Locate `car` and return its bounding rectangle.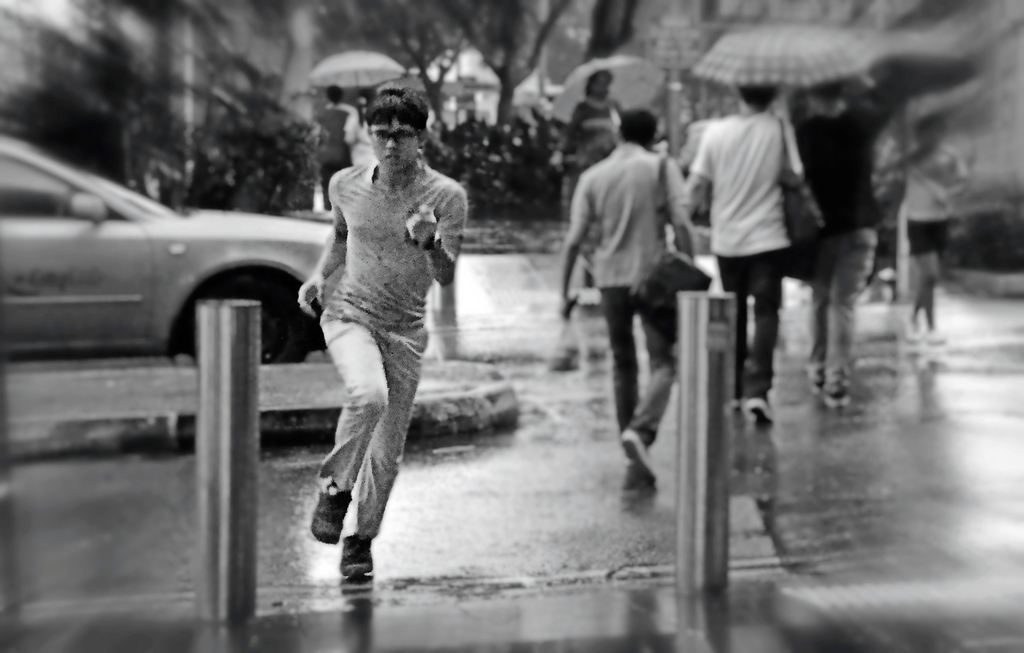
0,125,330,371.
